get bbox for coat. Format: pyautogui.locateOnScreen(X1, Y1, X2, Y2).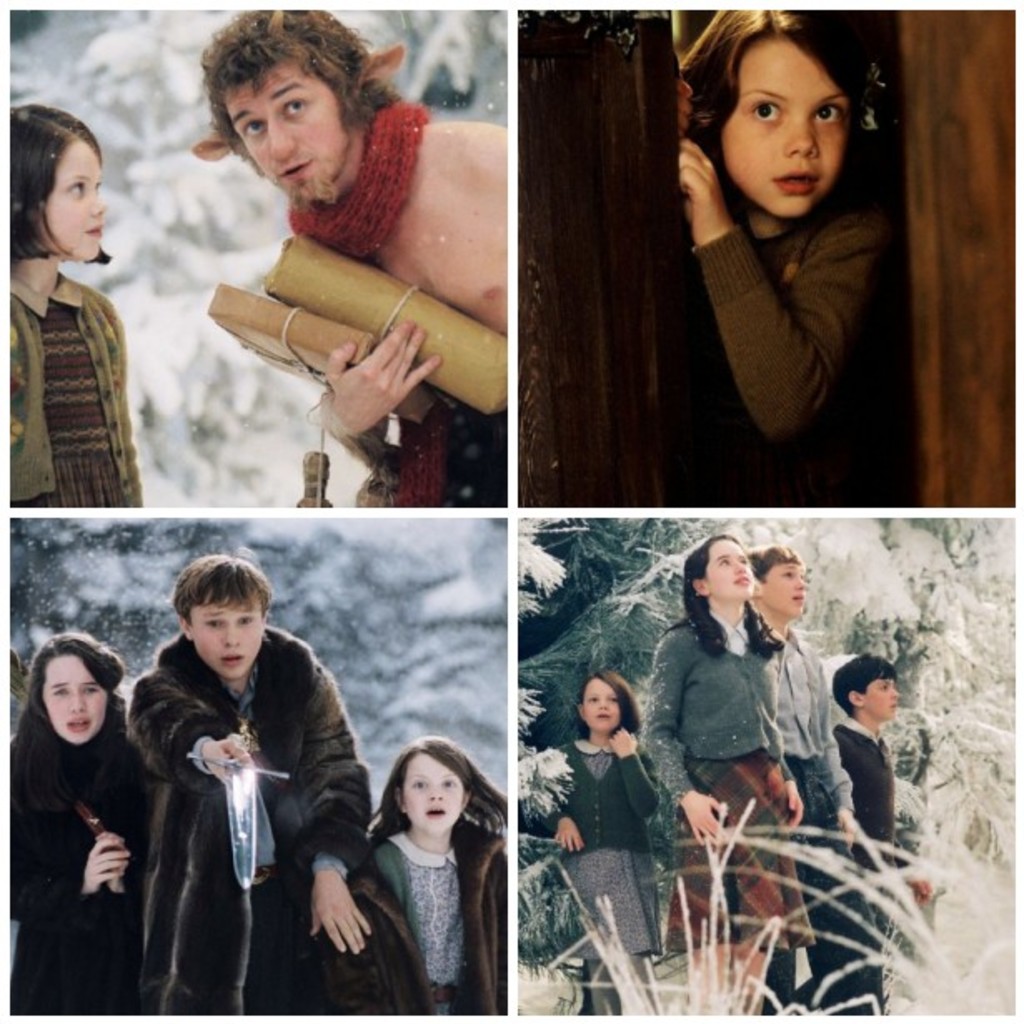
pyautogui.locateOnScreen(346, 814, 510, 1016).
